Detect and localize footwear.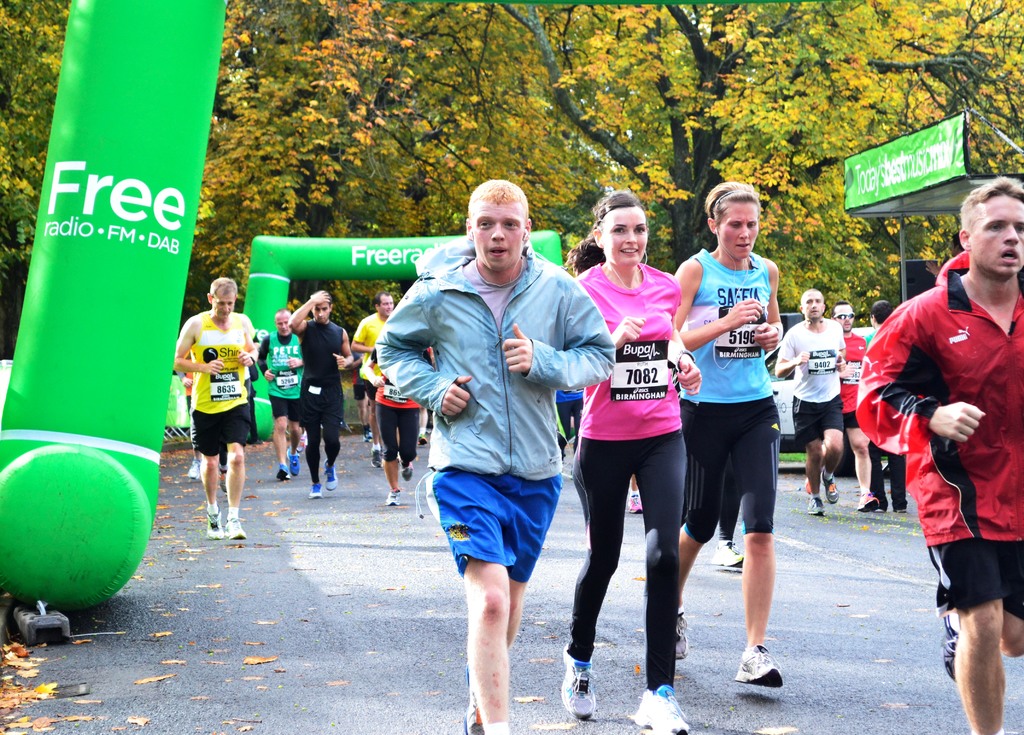
Localized at (877, 508, 886, 513).
